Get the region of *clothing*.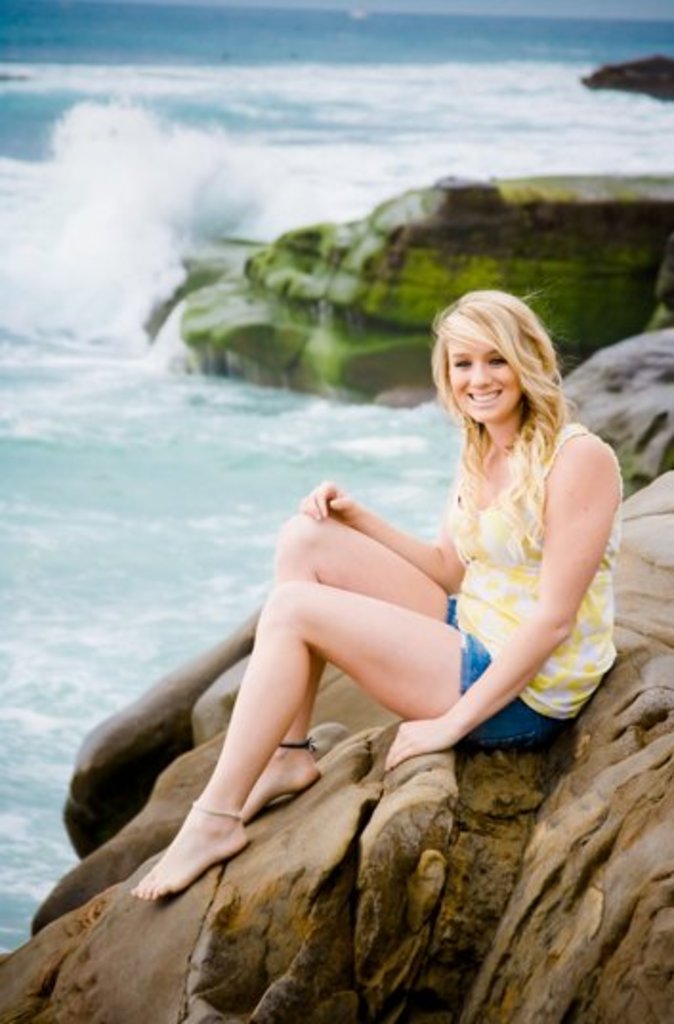
(left=454, top=415, right=615, bottom=753).
